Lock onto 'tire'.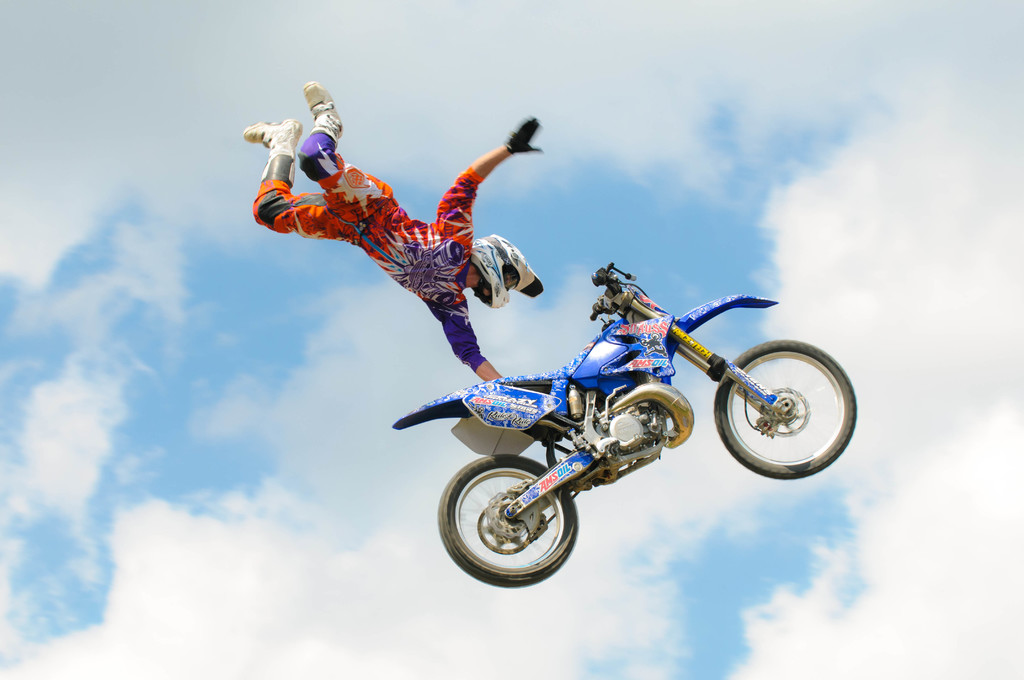
Locked: x1=432 y1=448 x2=579 y2=587.
